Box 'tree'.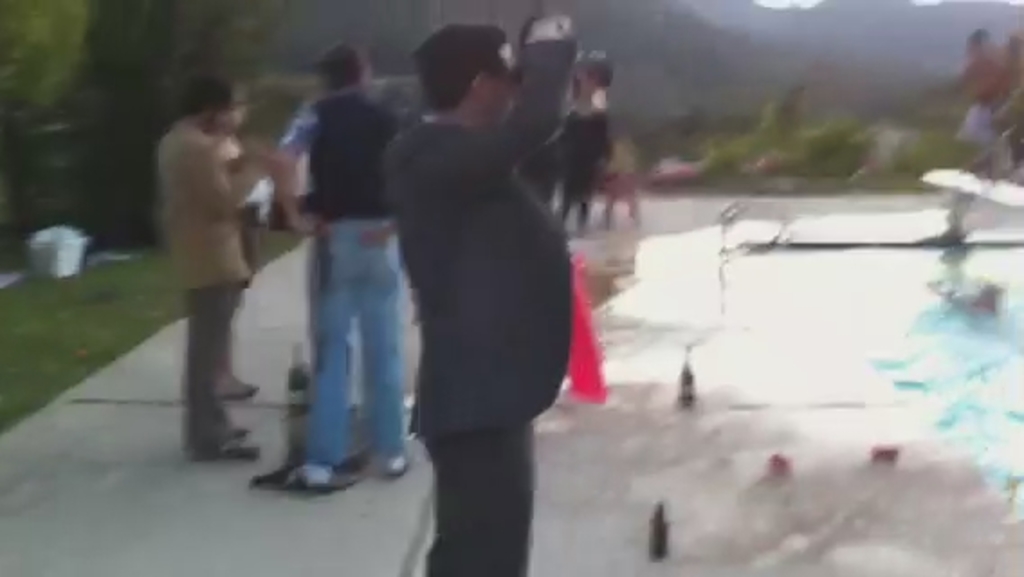
<box>0,0,296,278</box>.
